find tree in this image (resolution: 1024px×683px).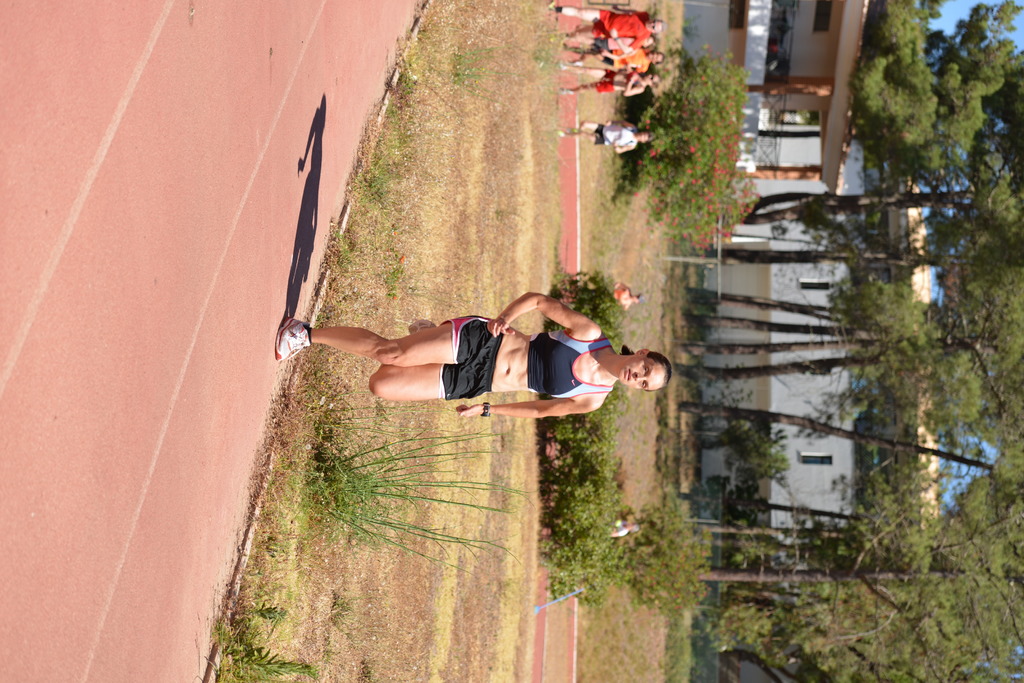
<box>632,24,763,262</box>.
